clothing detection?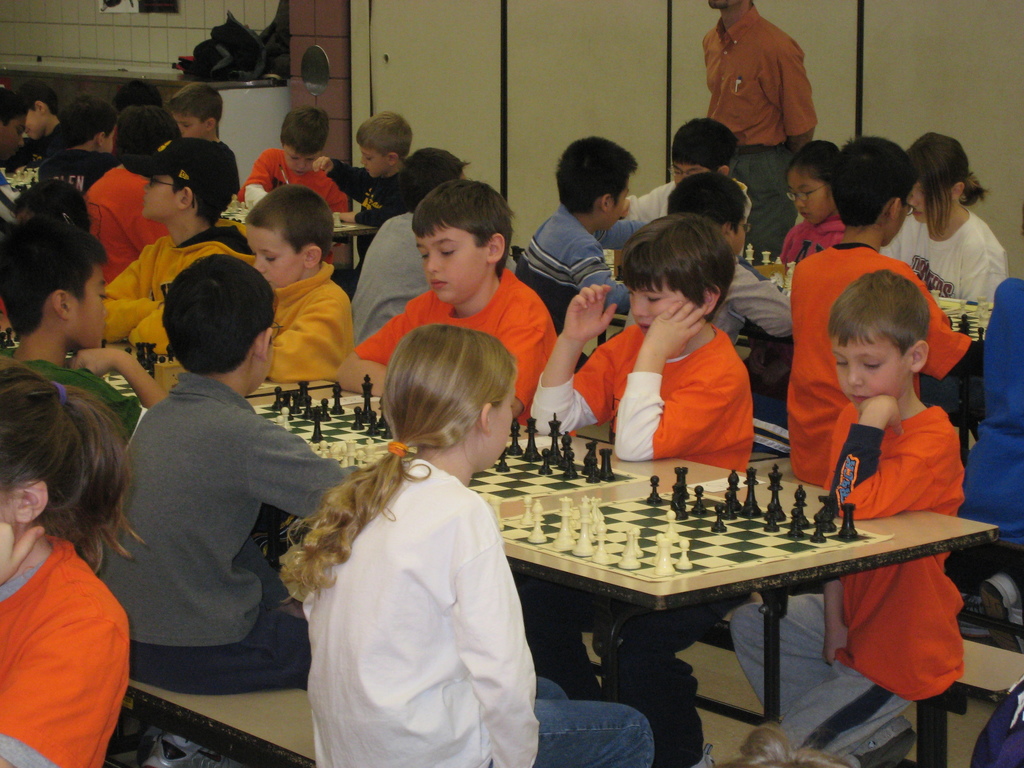
pyautogui.locateOnScreen(102, 213, 263, 355)
